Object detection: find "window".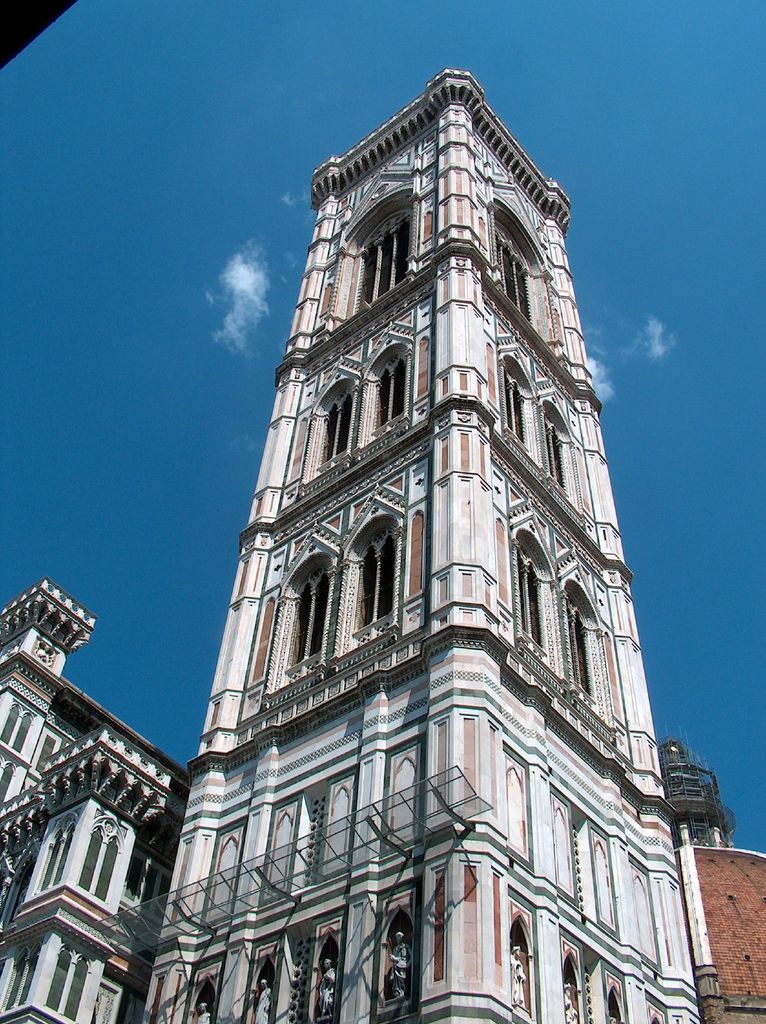
BBox(0, 693, 43, 753).
